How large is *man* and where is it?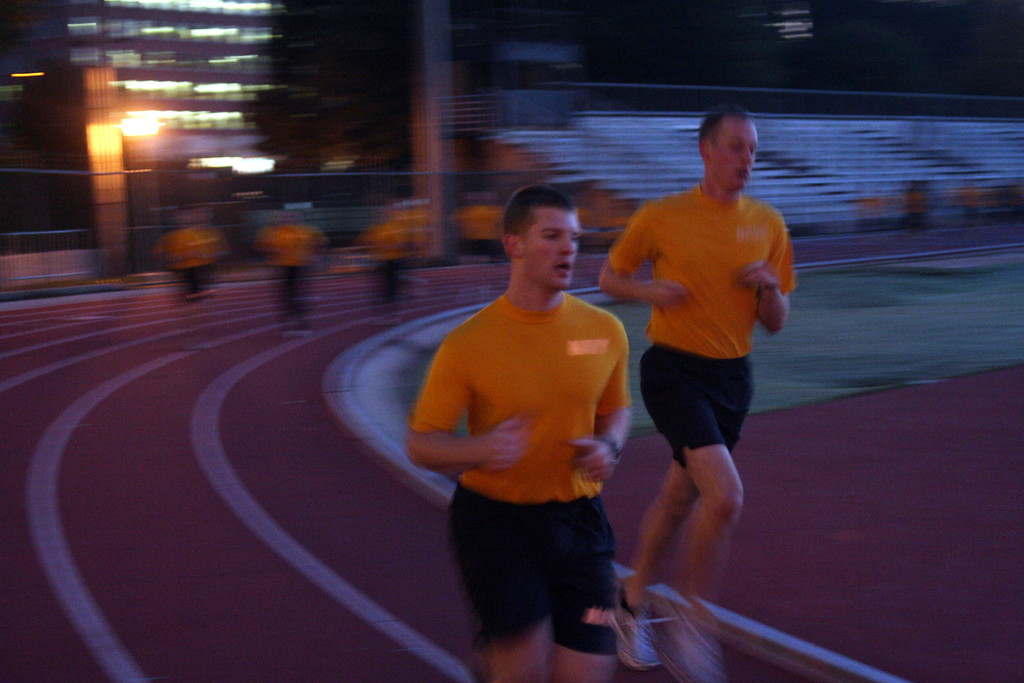
Bounding box: [left=604, top=110, right=800, bottom=638].
